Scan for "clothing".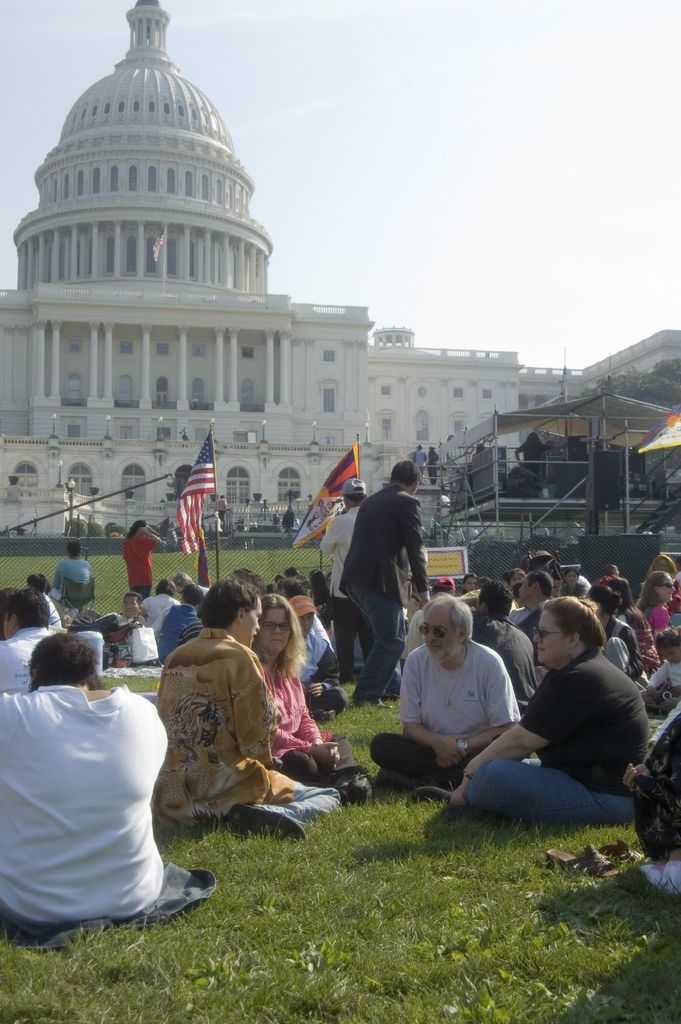
Scan result: locate(124, 534, 157, 600).
